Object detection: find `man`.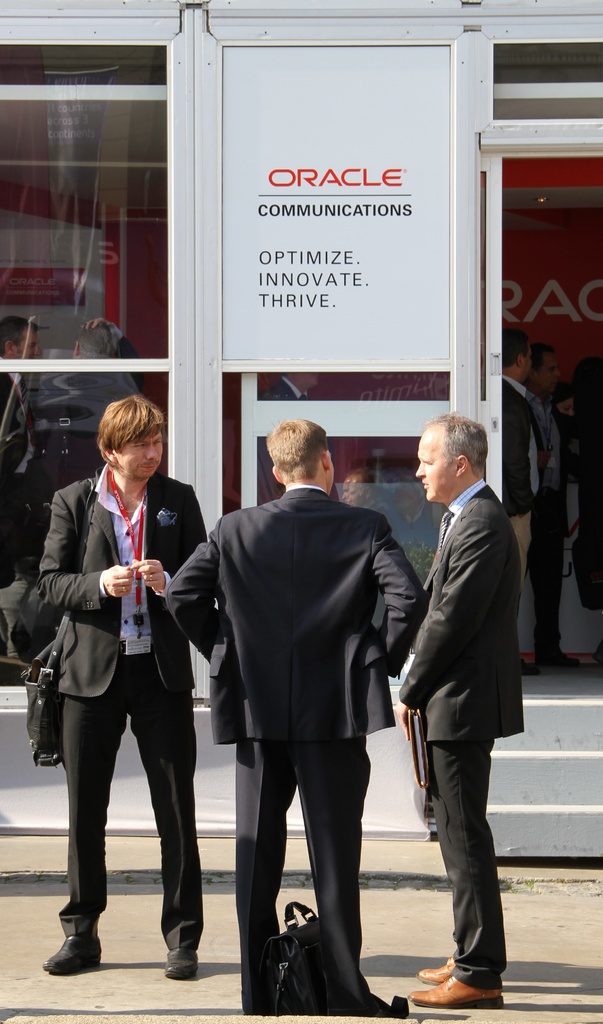
161:412:428:1020.
